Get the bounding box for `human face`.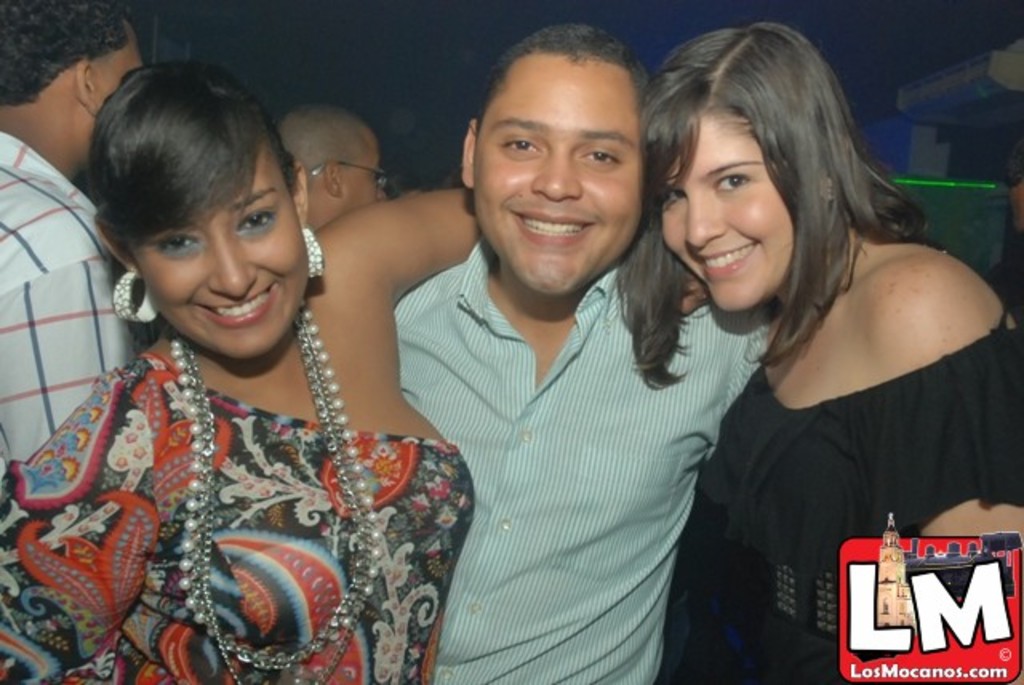
662:114:794:309.
